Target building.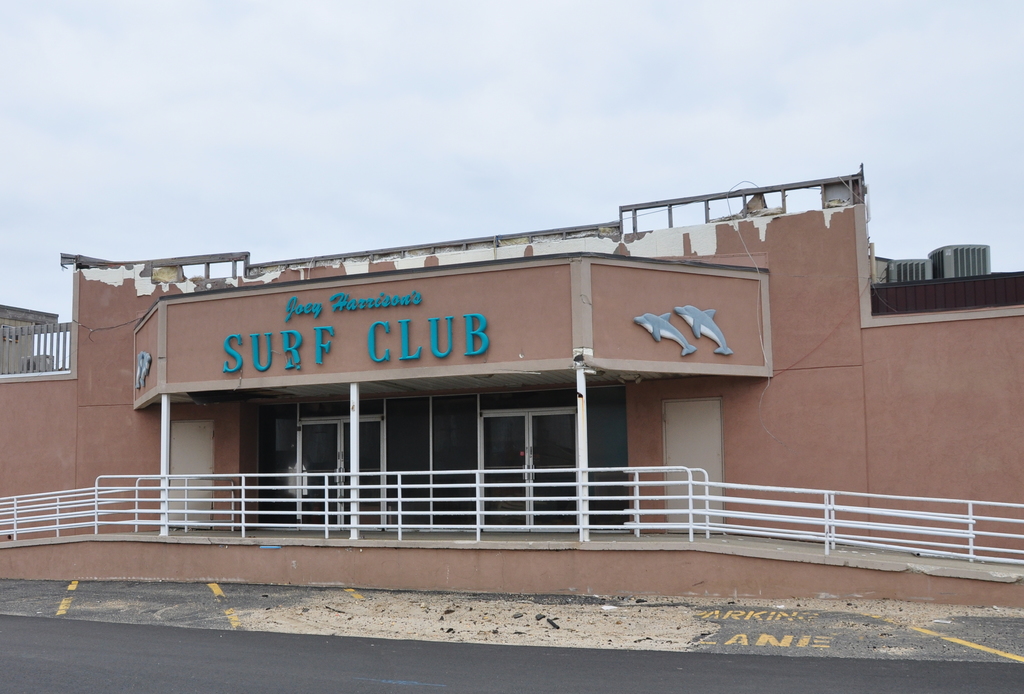
Target region: 0/163/1023/600.
